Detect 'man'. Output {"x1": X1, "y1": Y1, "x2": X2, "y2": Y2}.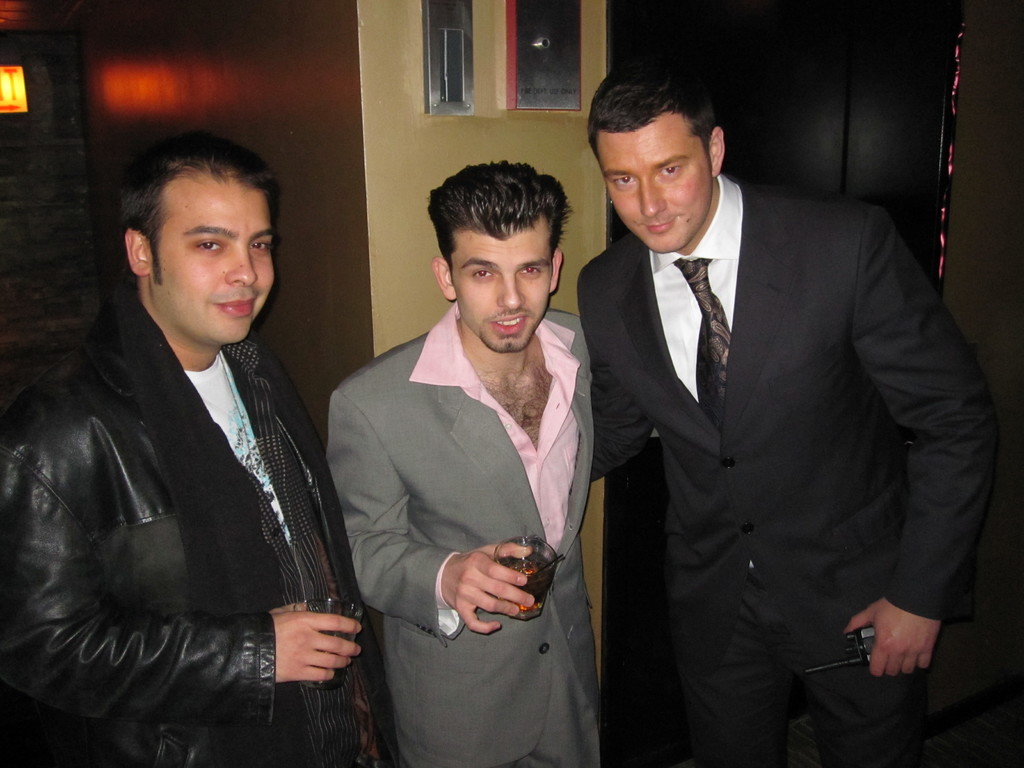
{"x1": 567, "y1": 61, "x2": 1002, "y2": 767}.
